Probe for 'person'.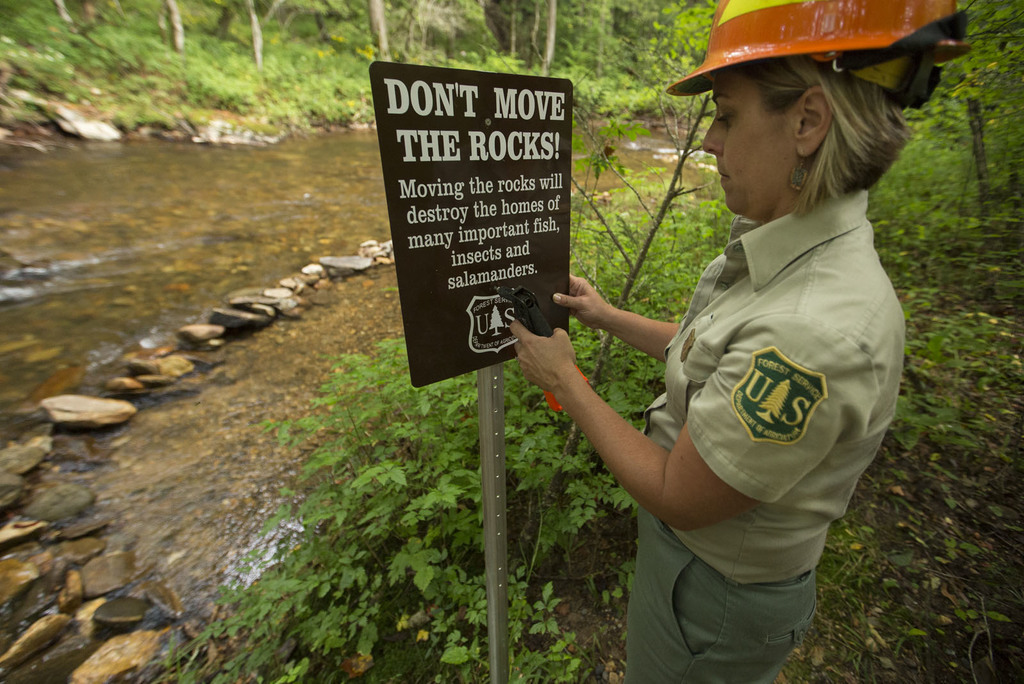
Probe result: (488,0,952,649).
